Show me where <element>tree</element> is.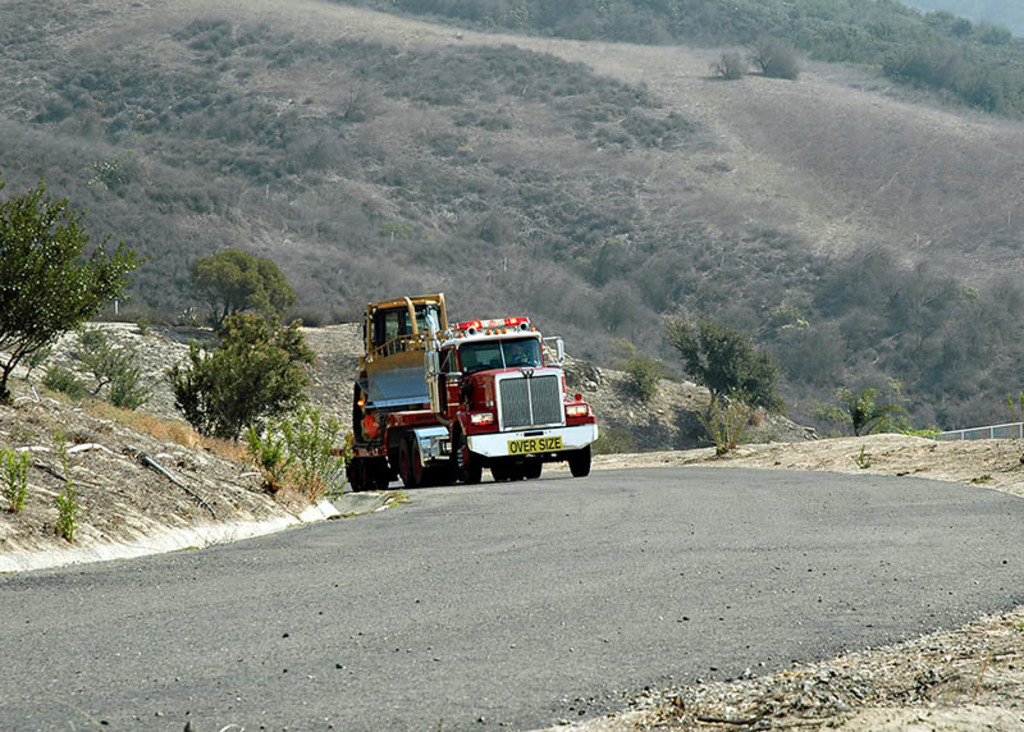
<element>tree</element> is at <region>872, 36, 1004, 113</region>.
